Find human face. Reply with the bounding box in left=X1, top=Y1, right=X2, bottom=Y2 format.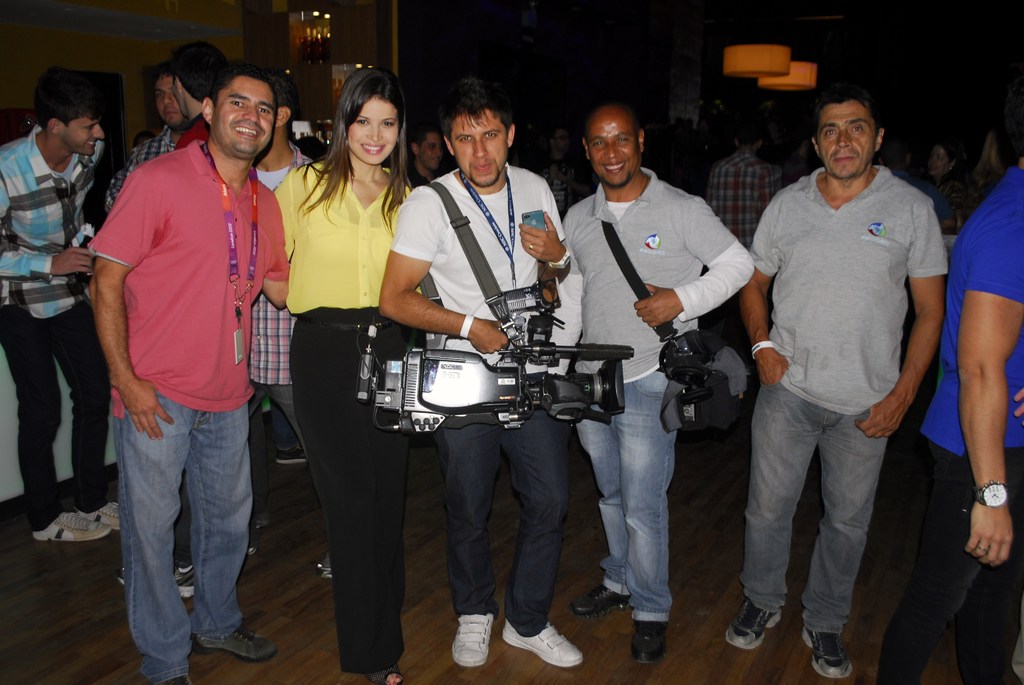
left=155, top=74, right=179, bottom=127.
